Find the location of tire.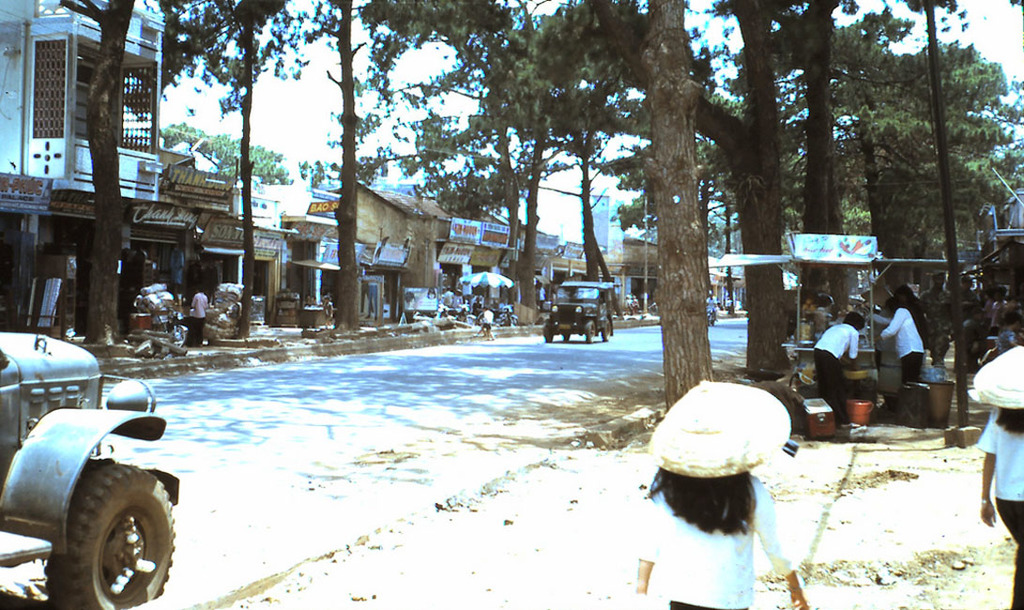
Location: box(543, 318, 551, 343).
